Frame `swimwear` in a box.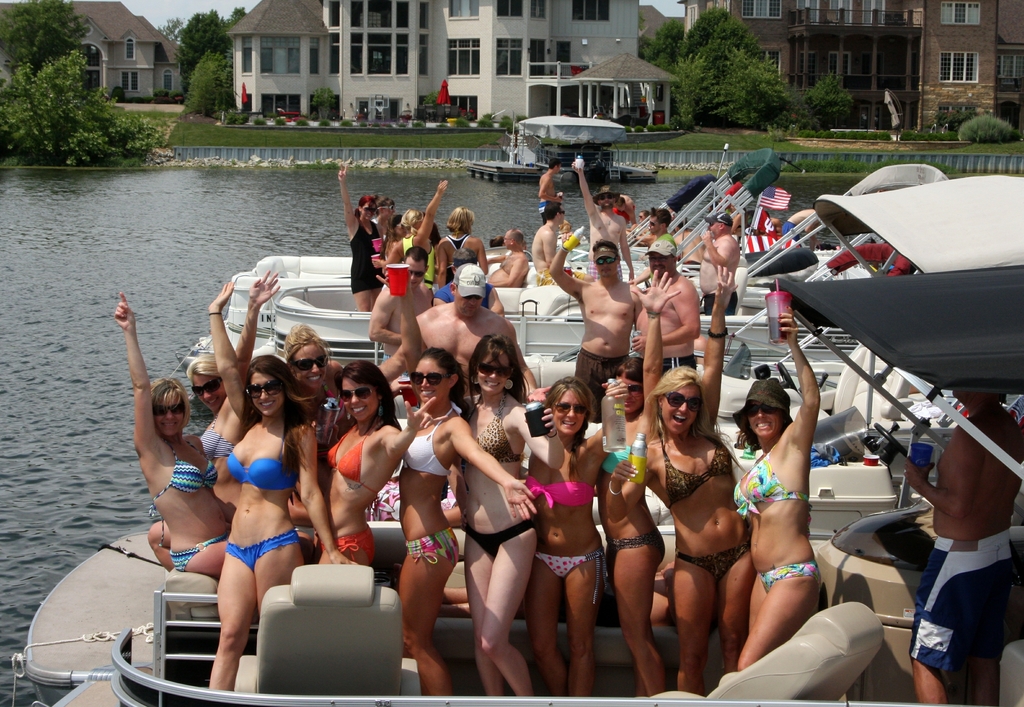
BBox(537, 201, 552, 216).
